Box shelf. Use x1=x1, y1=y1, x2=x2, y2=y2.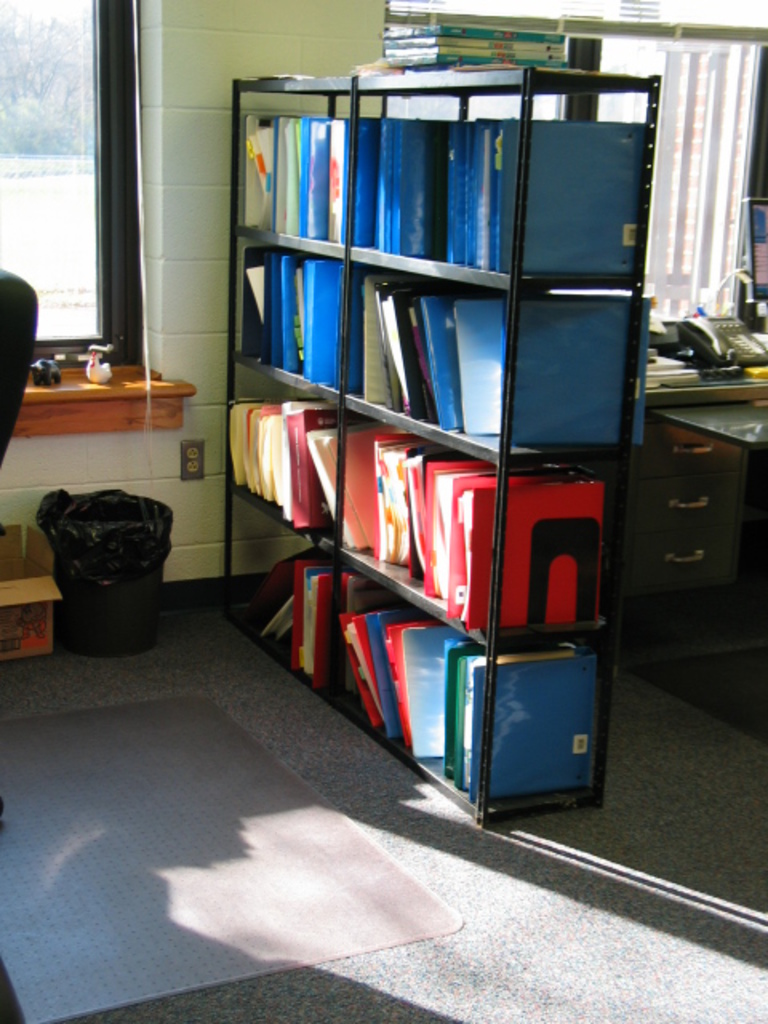
x1=214, y1=66, x2=653, y2=829.
